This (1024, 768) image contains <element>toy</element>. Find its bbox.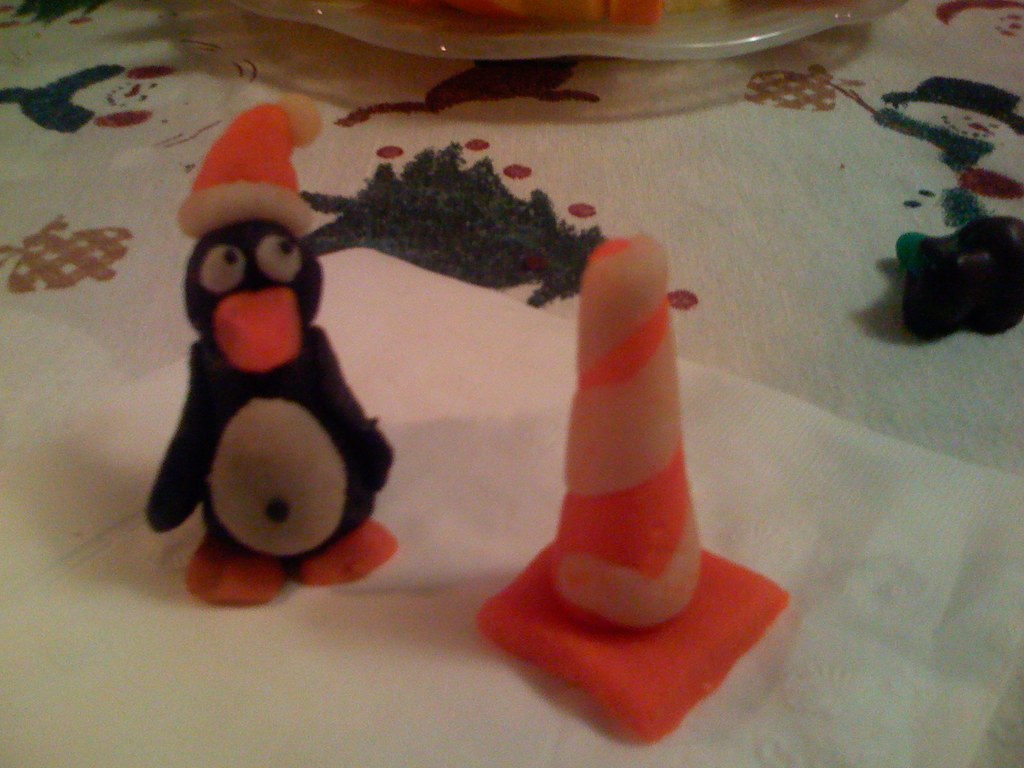
x1=139 y1=118 x2=399 y2=590.
